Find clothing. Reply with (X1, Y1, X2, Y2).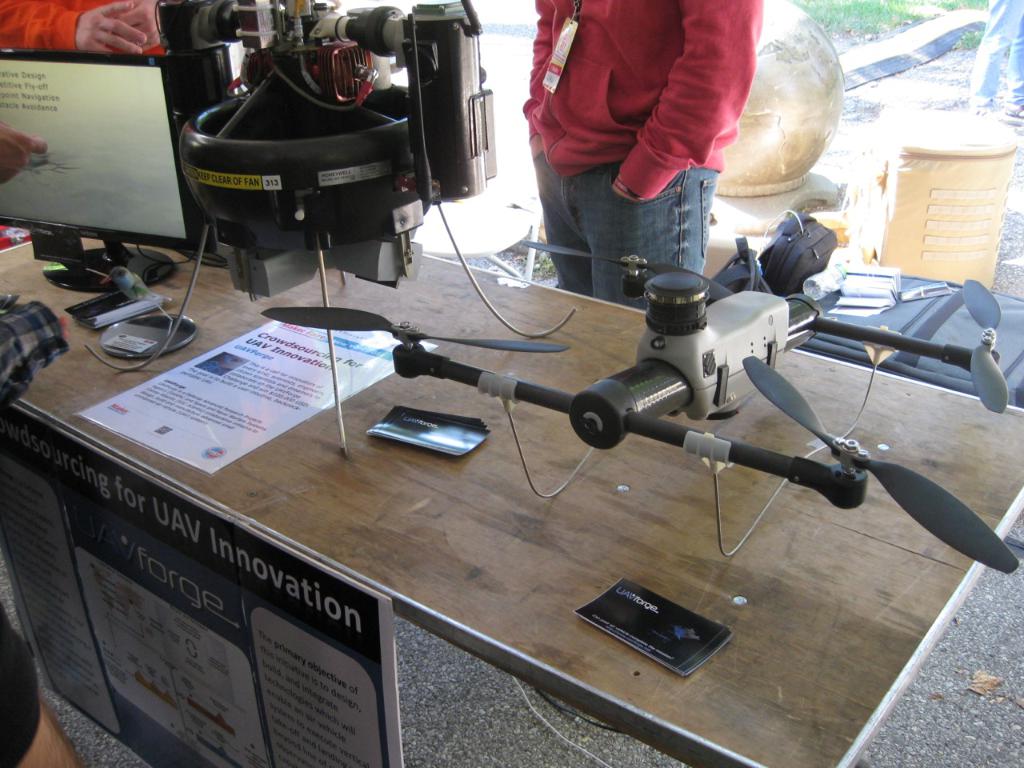
(0, 301, 74, 766).
